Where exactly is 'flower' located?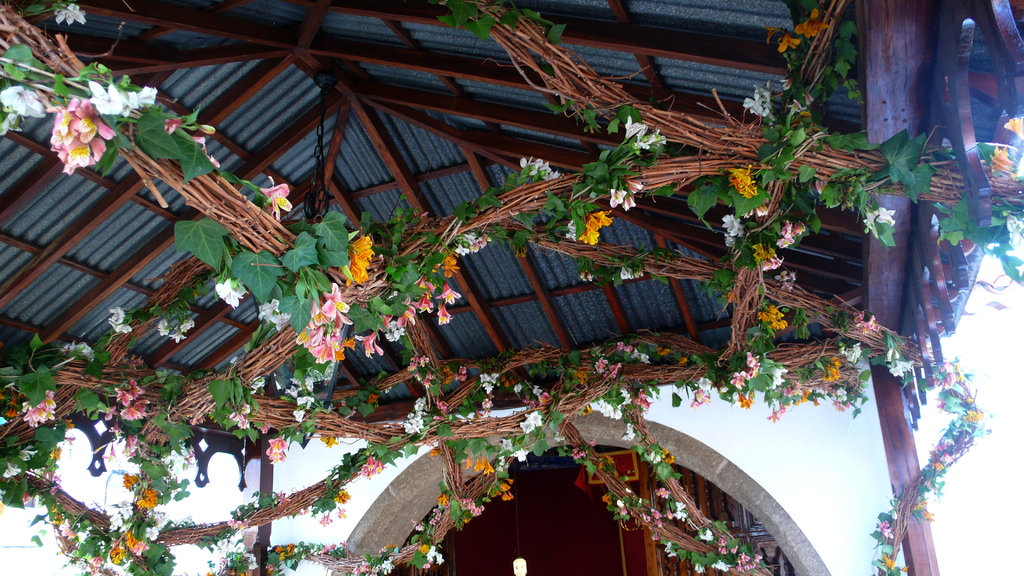
Its bounding box is Rect(1000, 118, 1023, 134).
